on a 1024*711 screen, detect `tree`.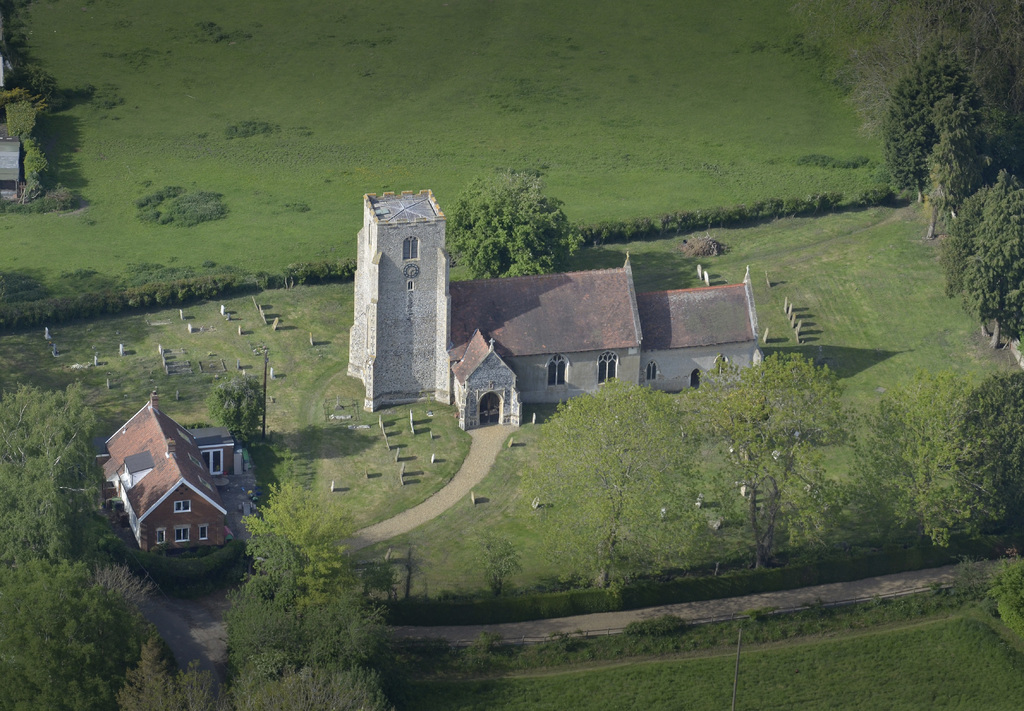
[x1=872, y1=18, x2=1009, y2=273].
